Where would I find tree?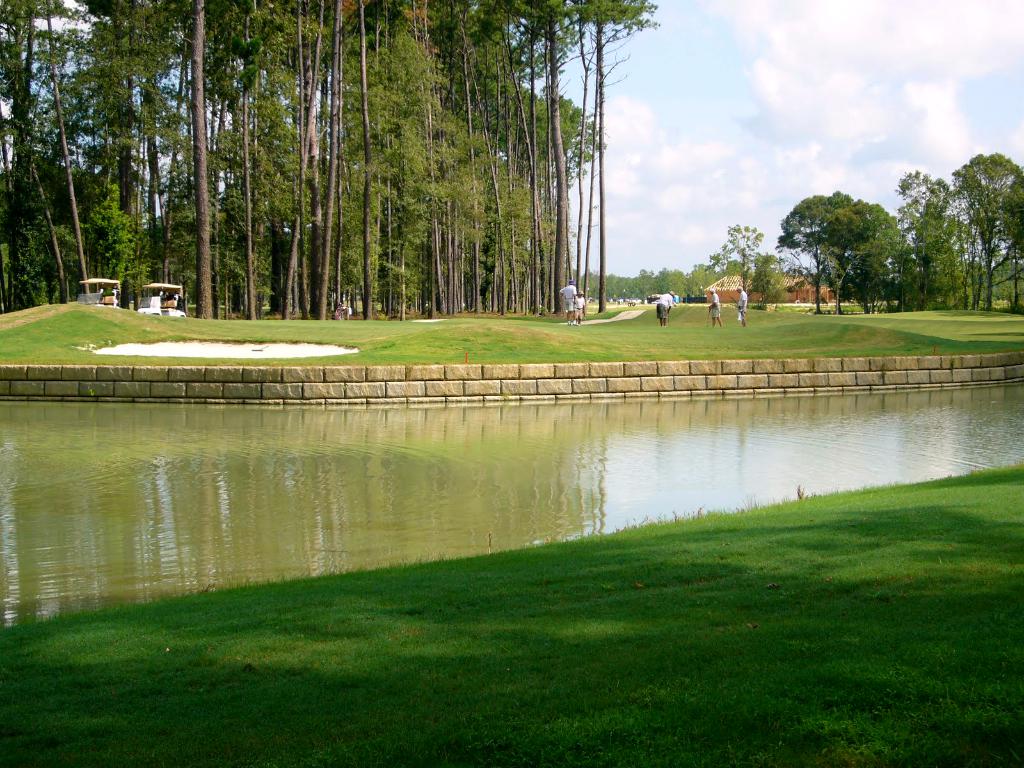
At [440, 0, 506, 317].
